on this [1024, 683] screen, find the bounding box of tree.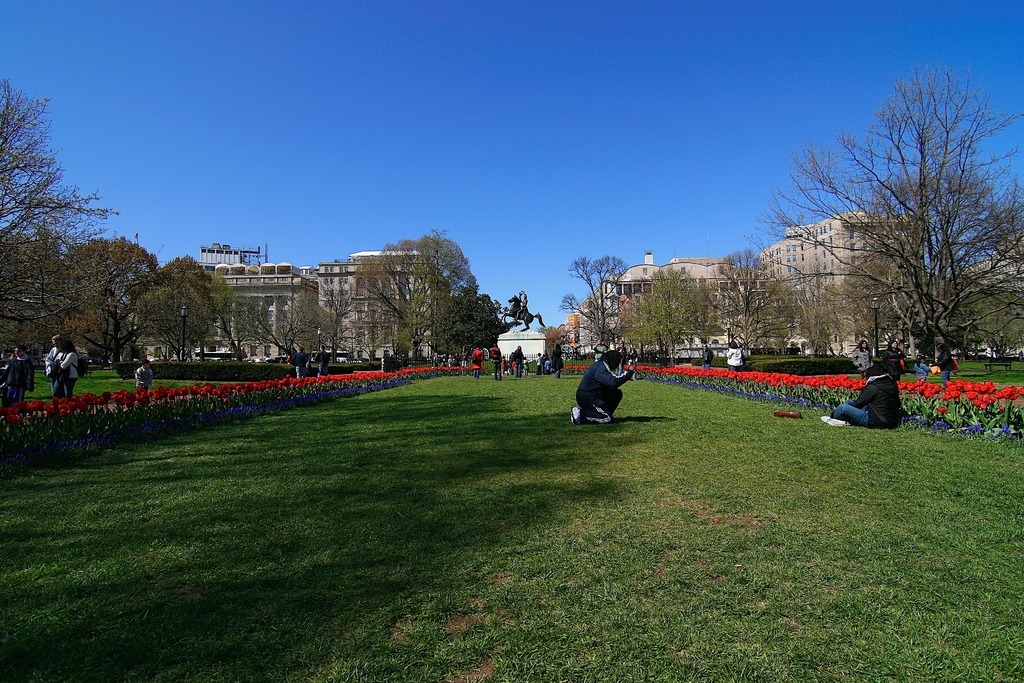
Bounding box: (x1=763, y1=62, x2=1023, y2=370).
